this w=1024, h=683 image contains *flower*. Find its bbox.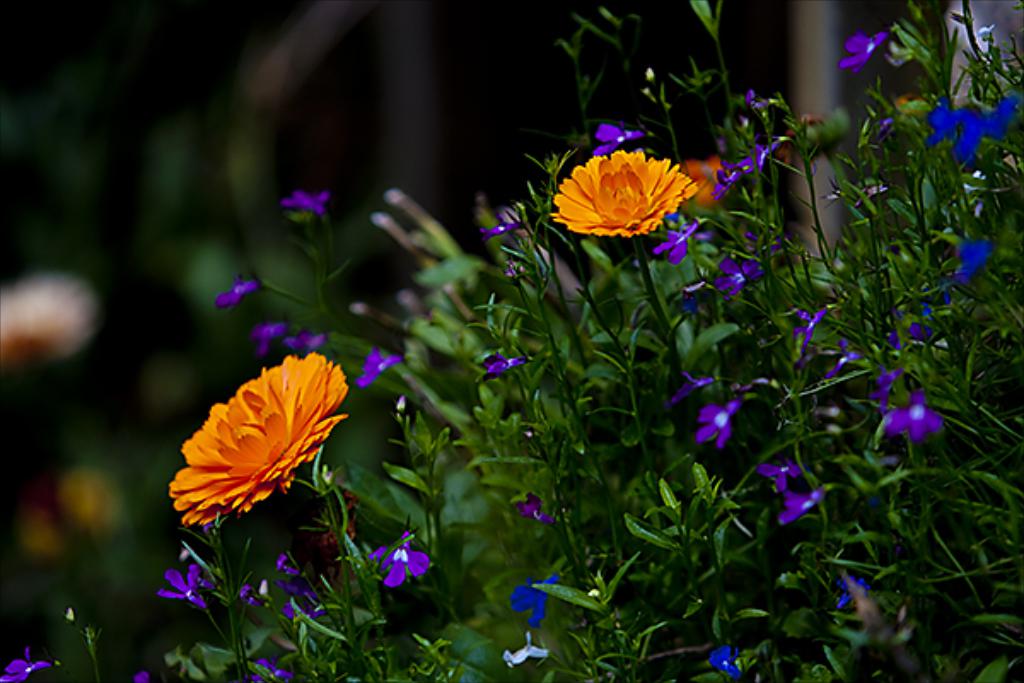
crop(498, 635, 555, 676).
